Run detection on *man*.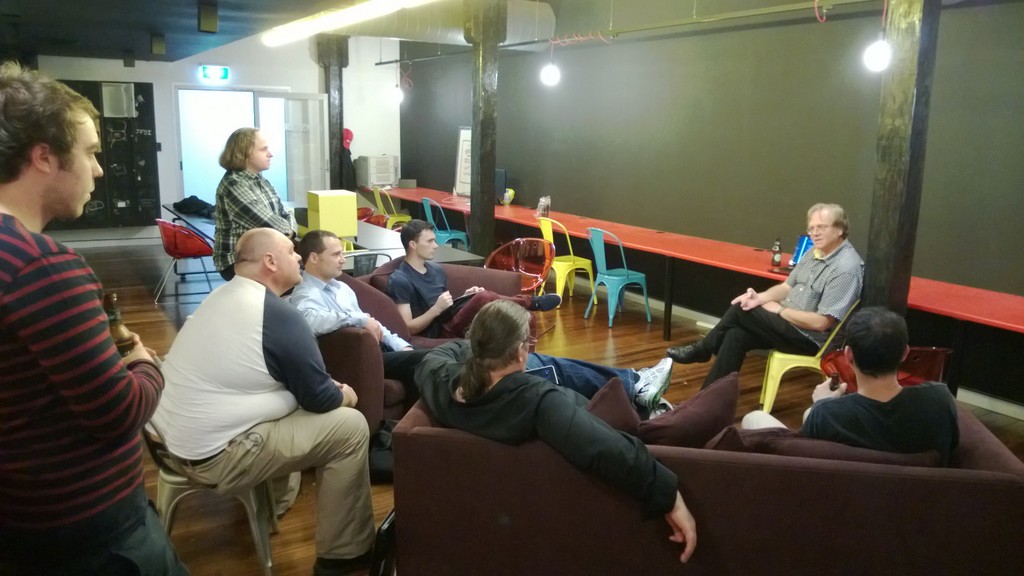
Result: bbox=[744, 305, 960, 461].
